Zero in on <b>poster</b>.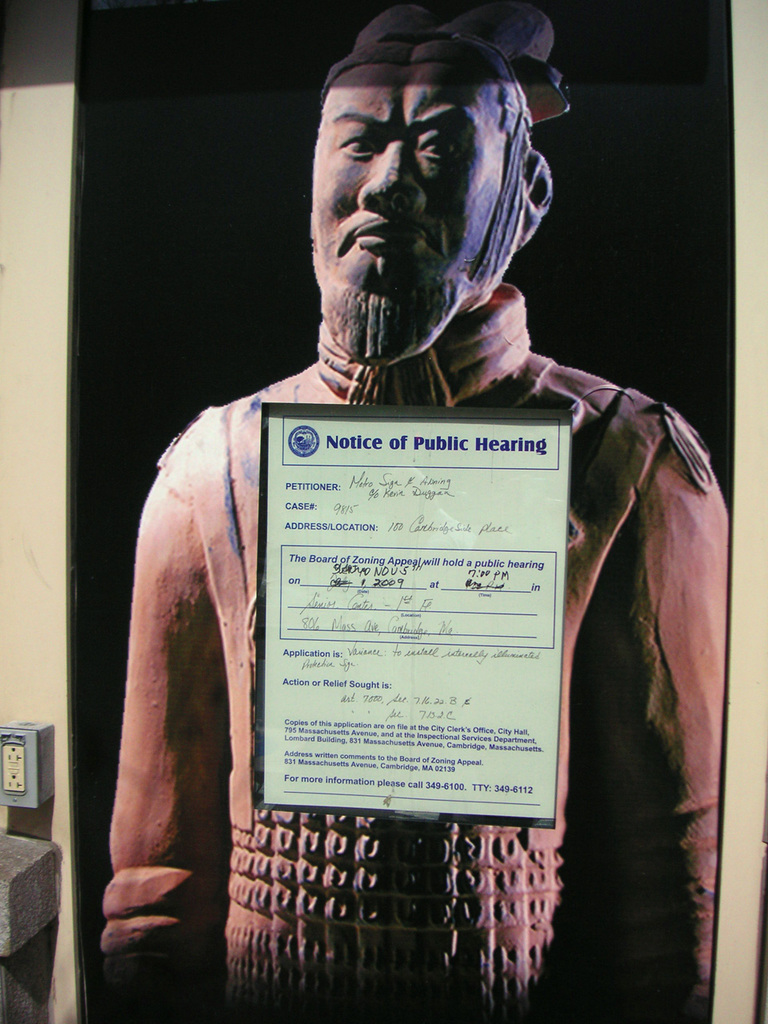
Zeroed in: (253,397,574,830).
